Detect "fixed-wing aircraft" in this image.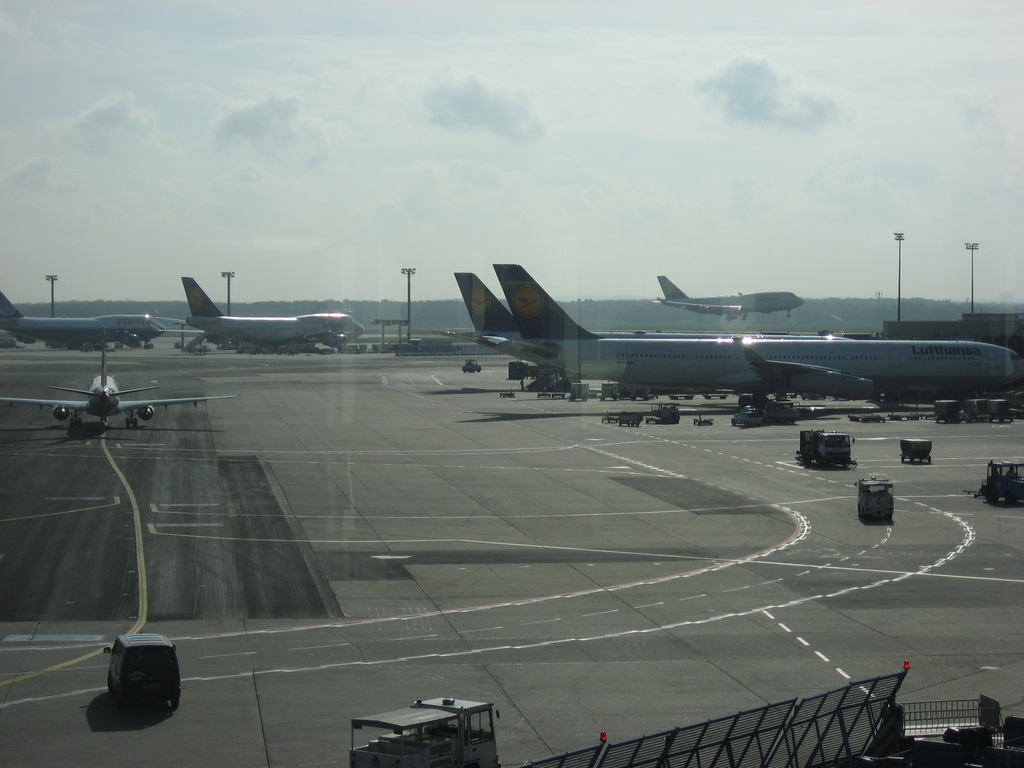
Detection: {"left": 0, "top": 288, "right": 163, "bottom": 351}.
